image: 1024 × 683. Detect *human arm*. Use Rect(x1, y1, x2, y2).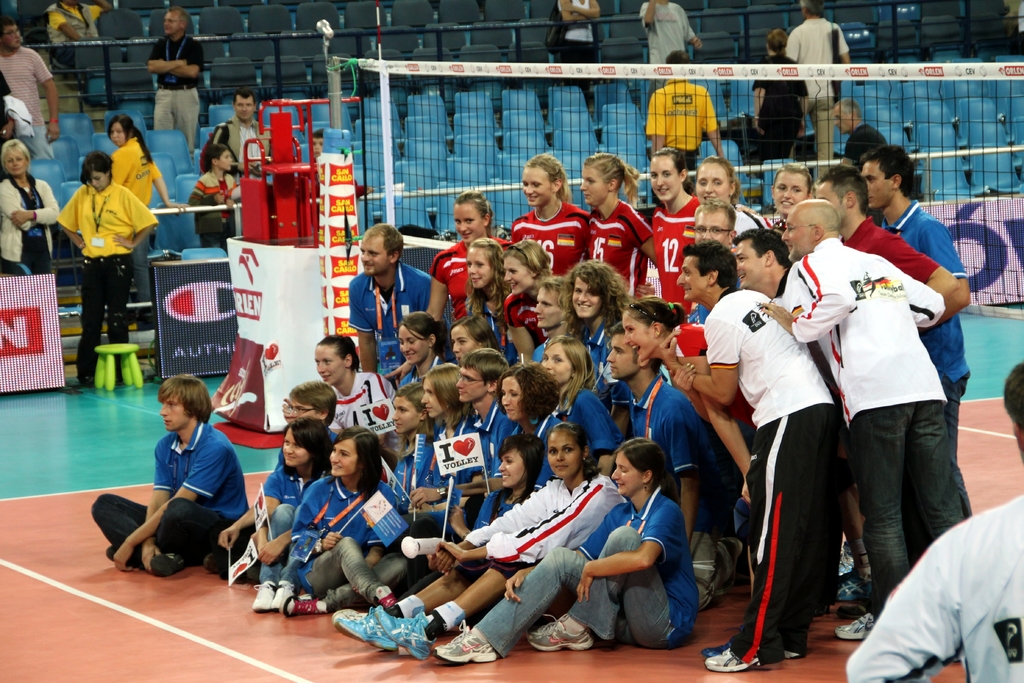
Rect(50, 12, 76, 40).
